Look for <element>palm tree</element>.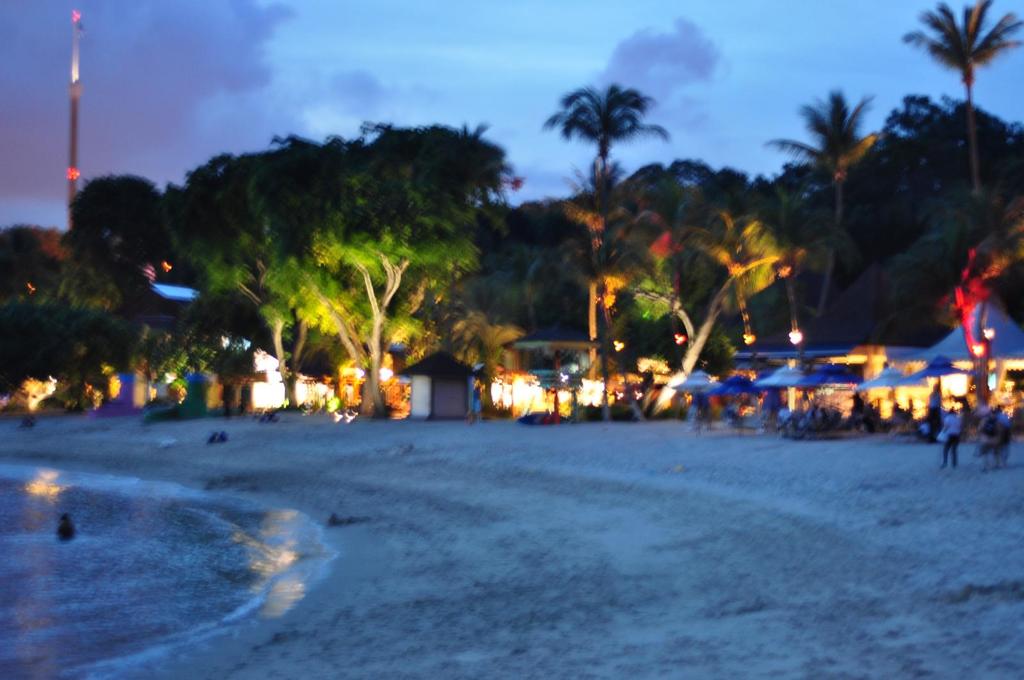
Found: BBox(586, 173, 666, 298).
